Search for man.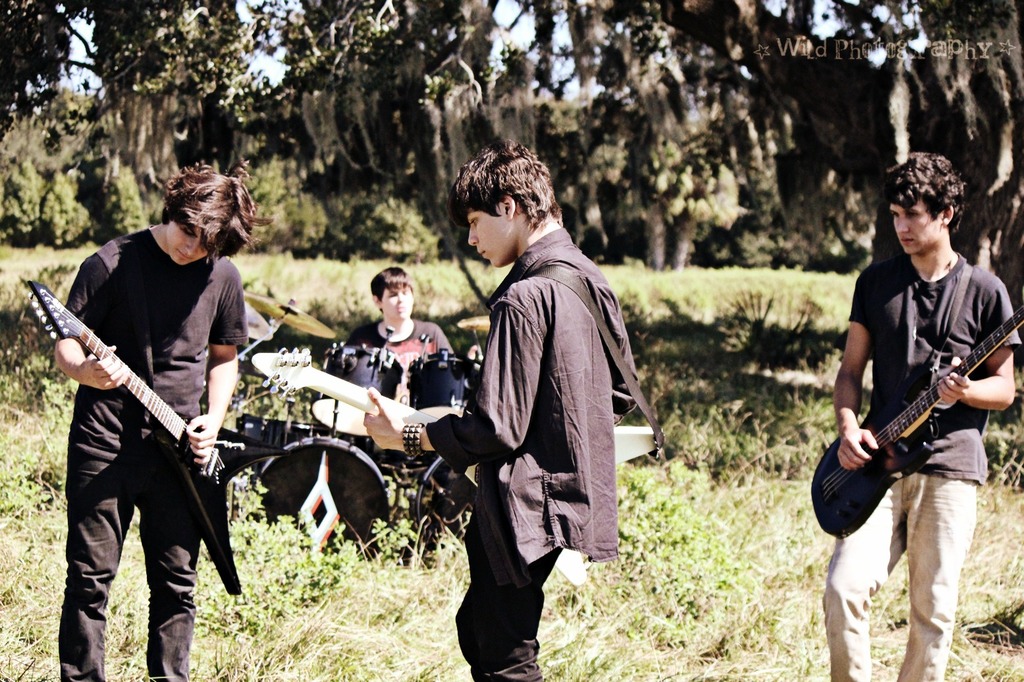
Found at locate(55, 161, 275, 681).
